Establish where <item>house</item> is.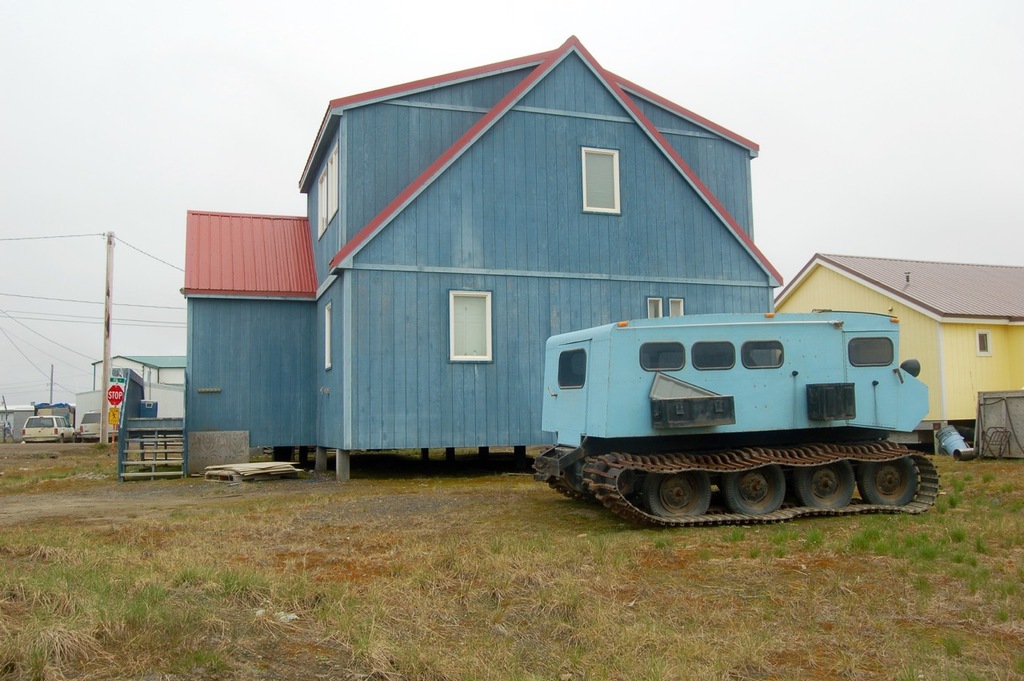
Established at <region>345, 54, 767, 465</region>.
